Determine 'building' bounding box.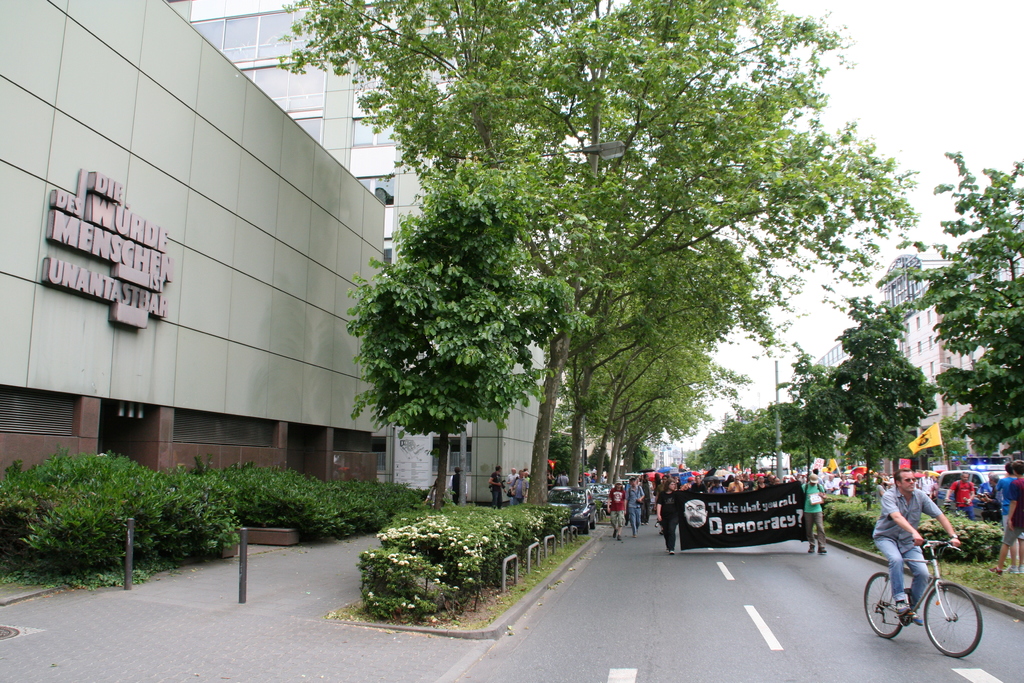
Determined: pyautogui.locateOnScreen(0, 0, 565, 584).
